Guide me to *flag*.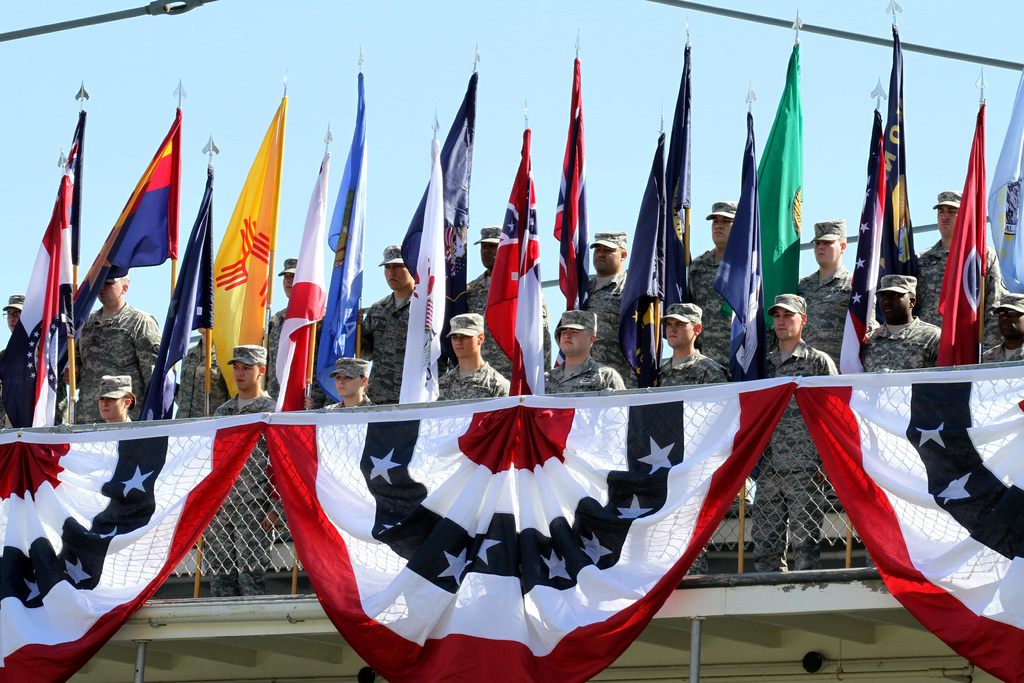
Guidance: region(386, 60, 481, 318).
